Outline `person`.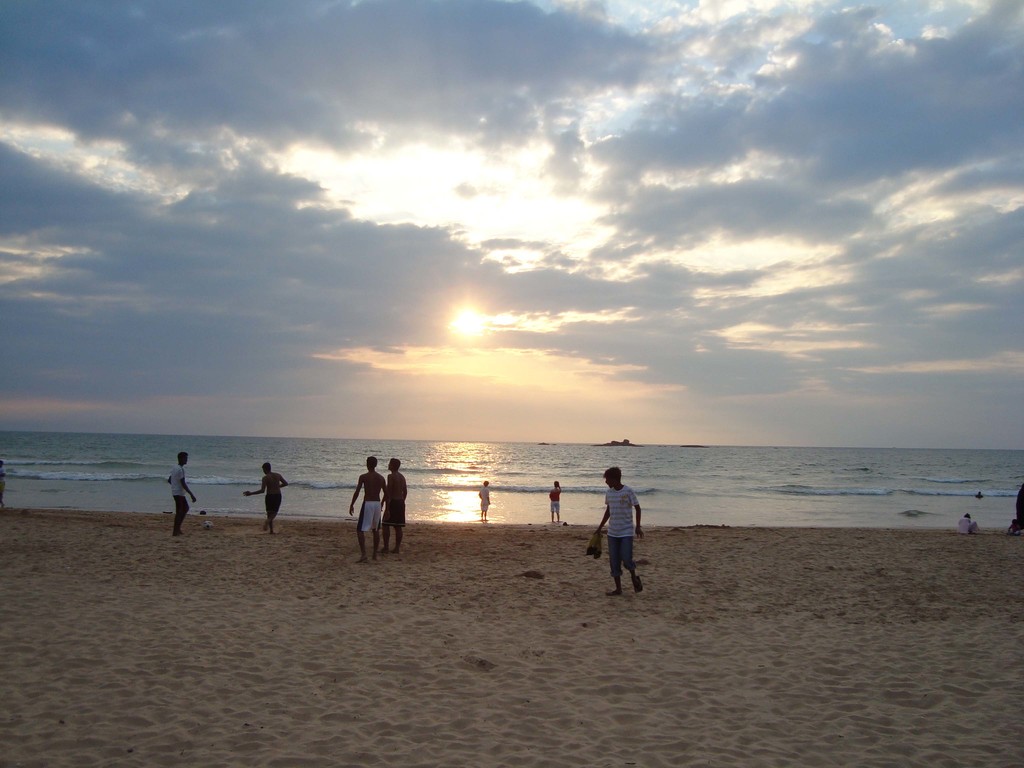
Outline: [x1=168, y1=452, x2=197, y2=535].
